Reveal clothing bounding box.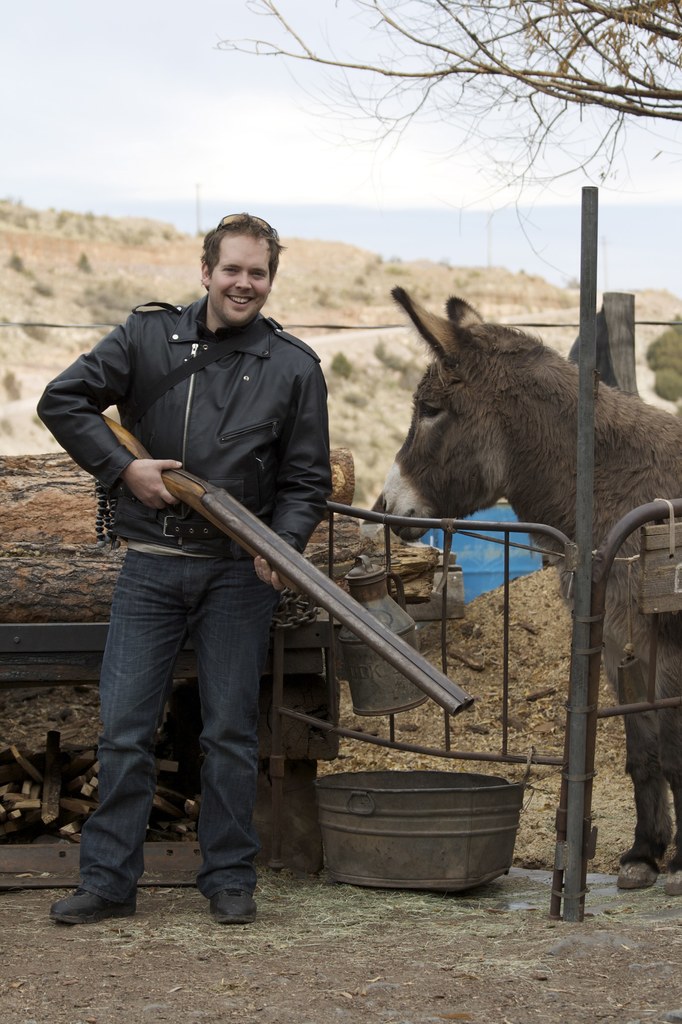
Revealed: locate(35, 297, 336, 904).
